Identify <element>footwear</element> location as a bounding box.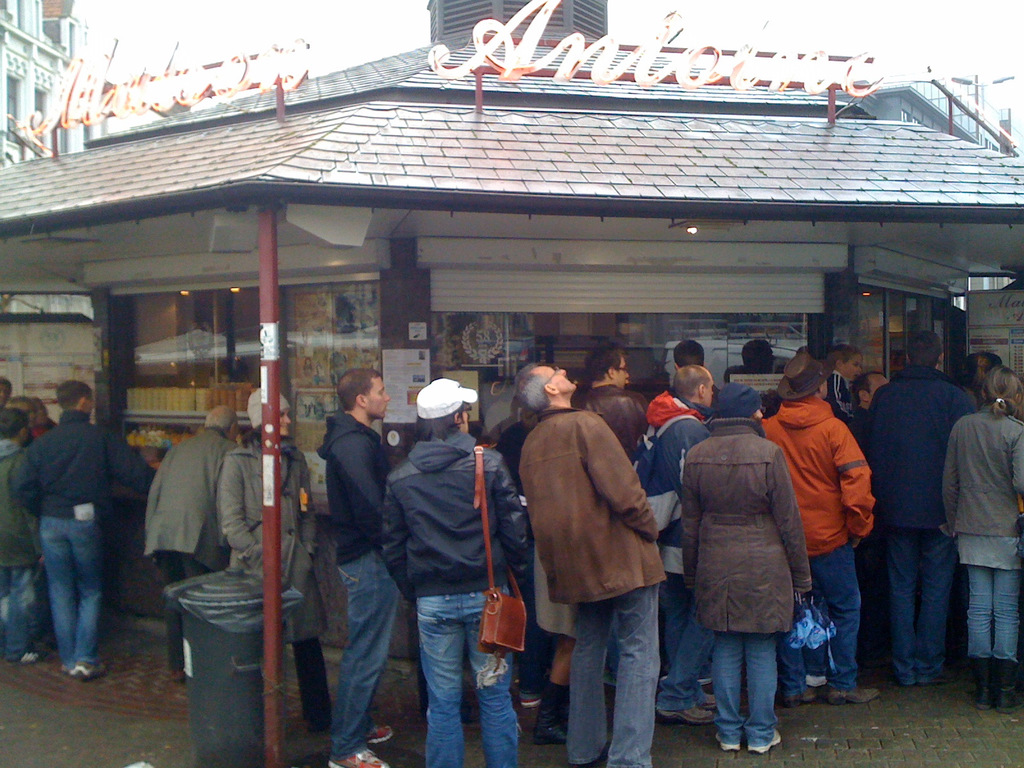
[x1=170, y1=669, x2=187, y2=683].
